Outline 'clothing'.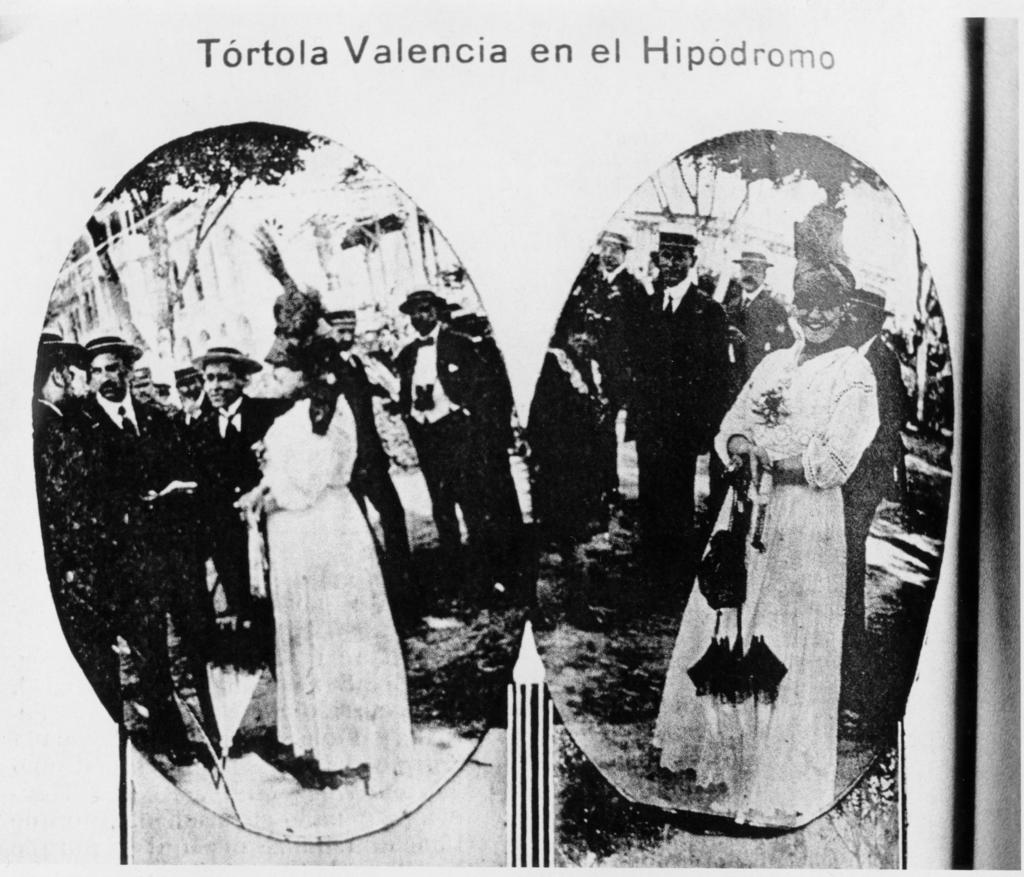
Outline: x1=677 y1=241 x2=926 y2=775.
